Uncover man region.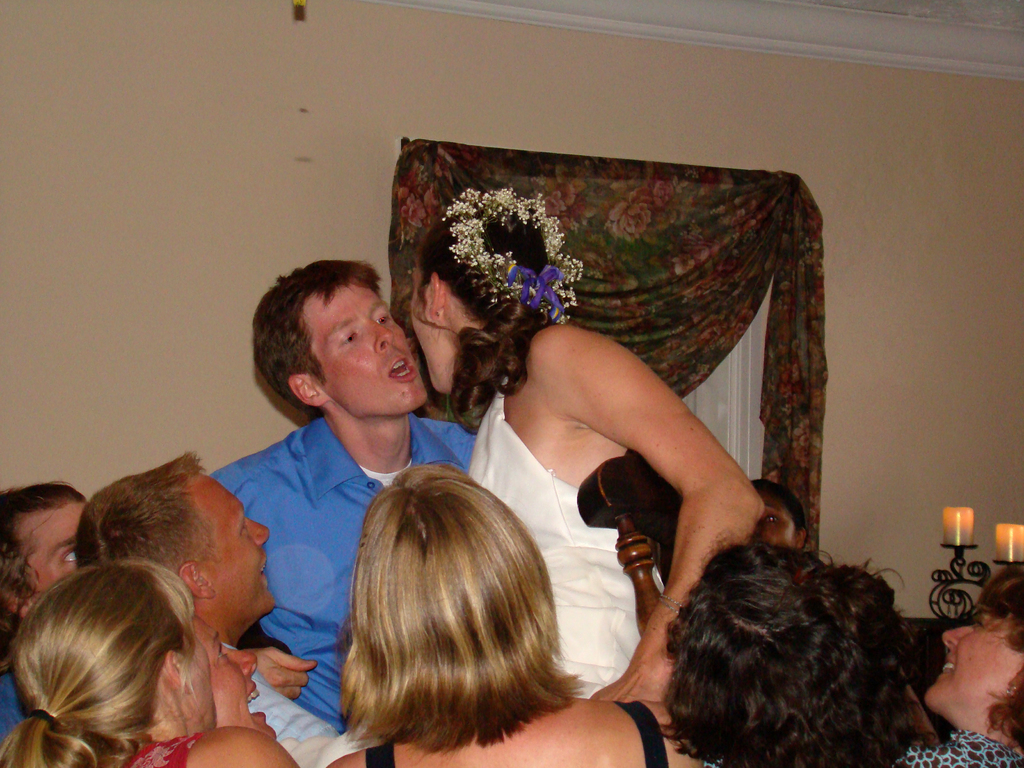
Uncovered: region(213, 253, 487, 737).
